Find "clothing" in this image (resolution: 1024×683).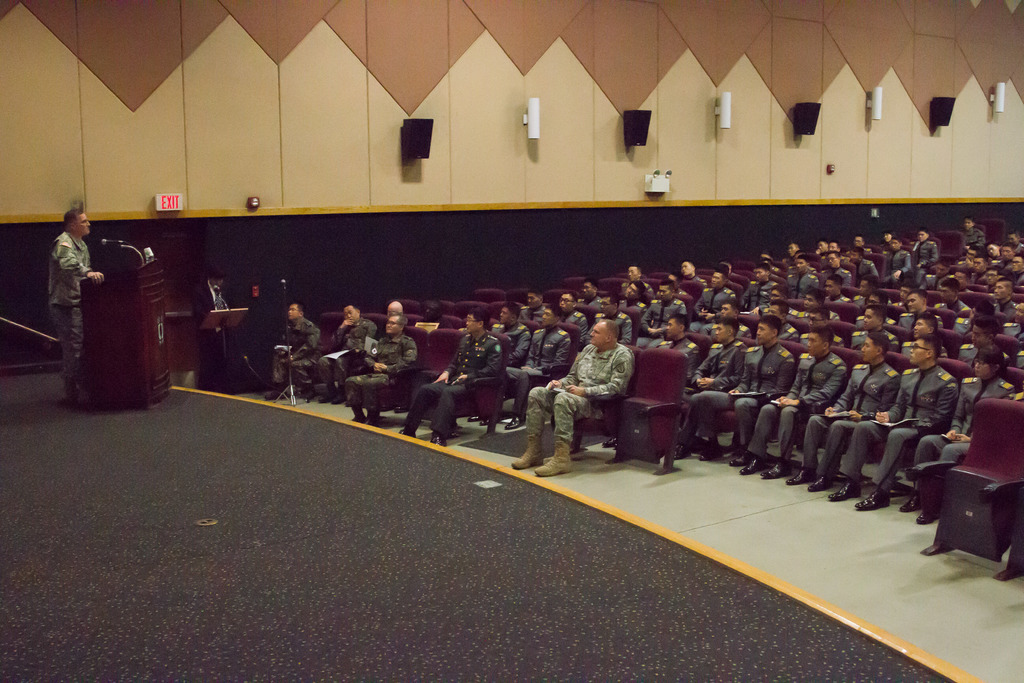
{"left": 490, "top": 320, "right": 530, "bottom": 361}.
